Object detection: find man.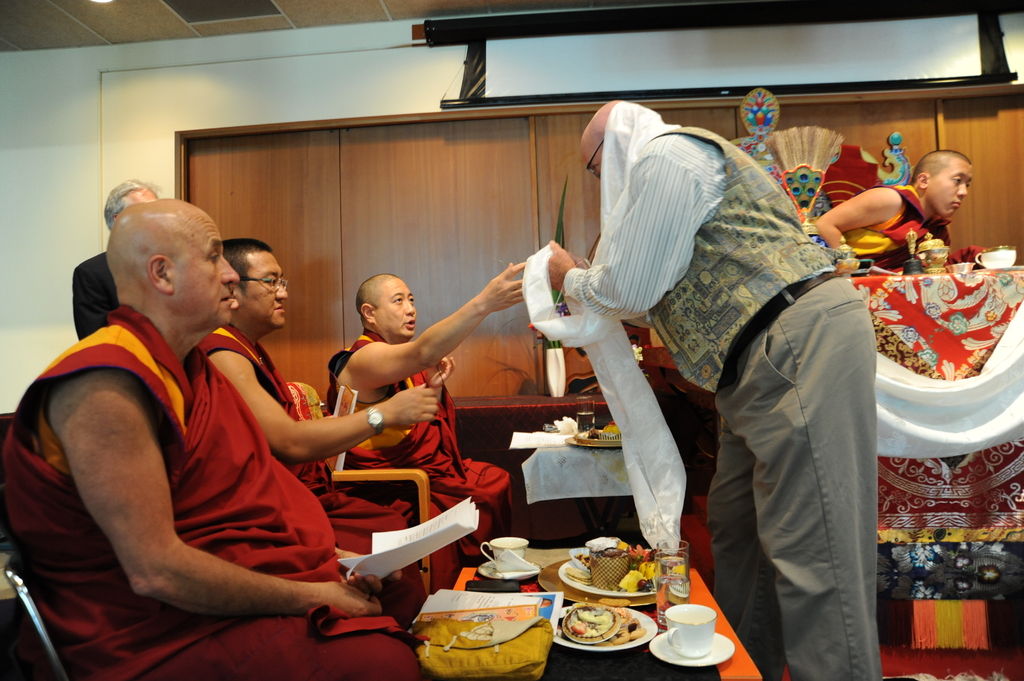
locate(192, 232, 456, 639).
